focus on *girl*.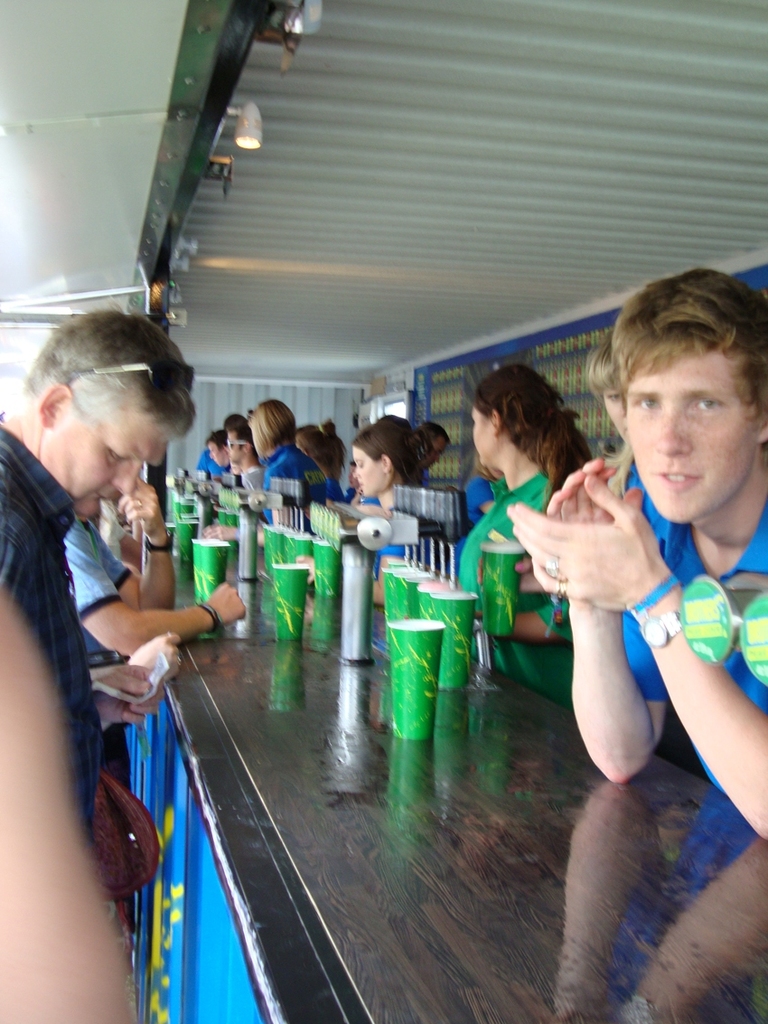
Focused at crop(458, 373, 593, 637).
